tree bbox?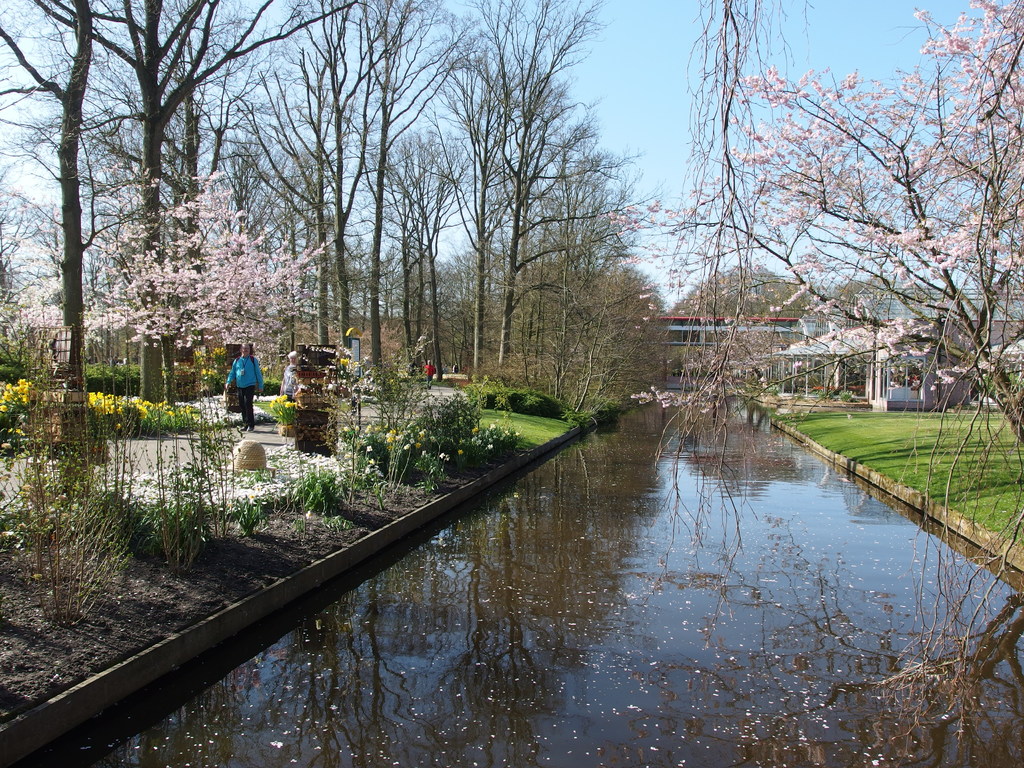
bbox(506, 132, 661, 408)
